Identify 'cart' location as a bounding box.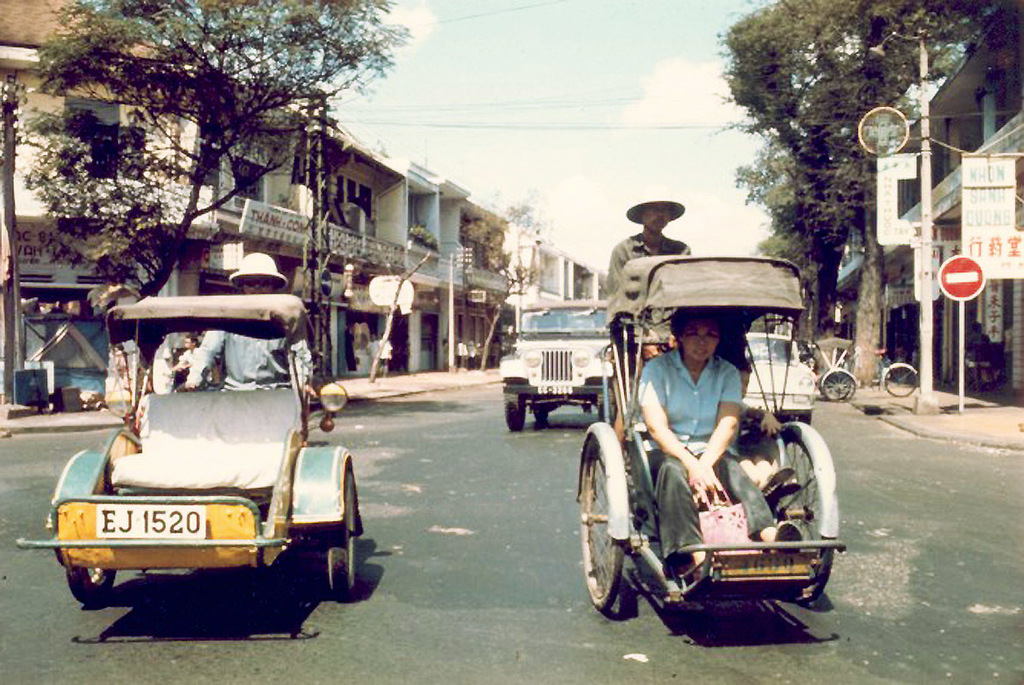
crop(575, 253, 846, 611).
